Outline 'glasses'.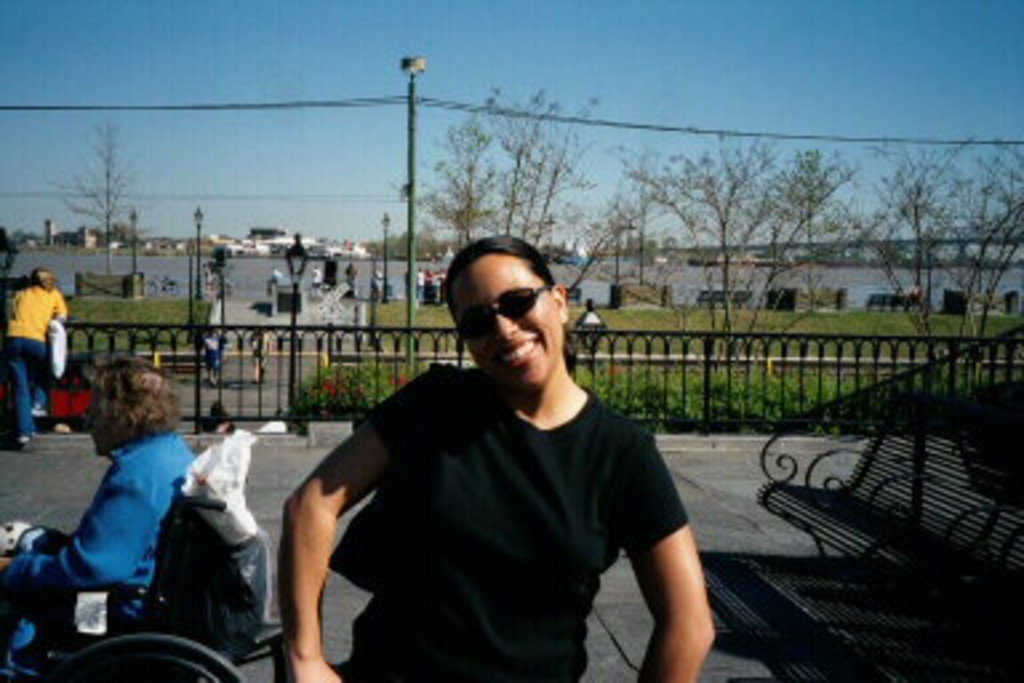
Outline: bbox(443, 283, 560, 347).
